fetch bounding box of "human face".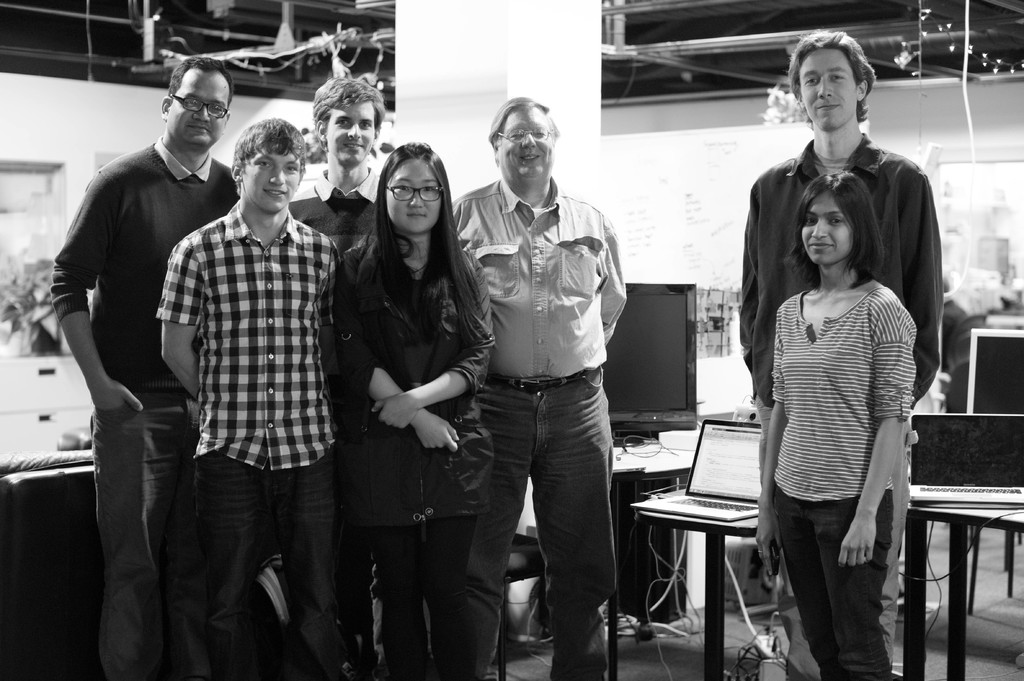
Bbox: crop(801, 195, 851, 263).
